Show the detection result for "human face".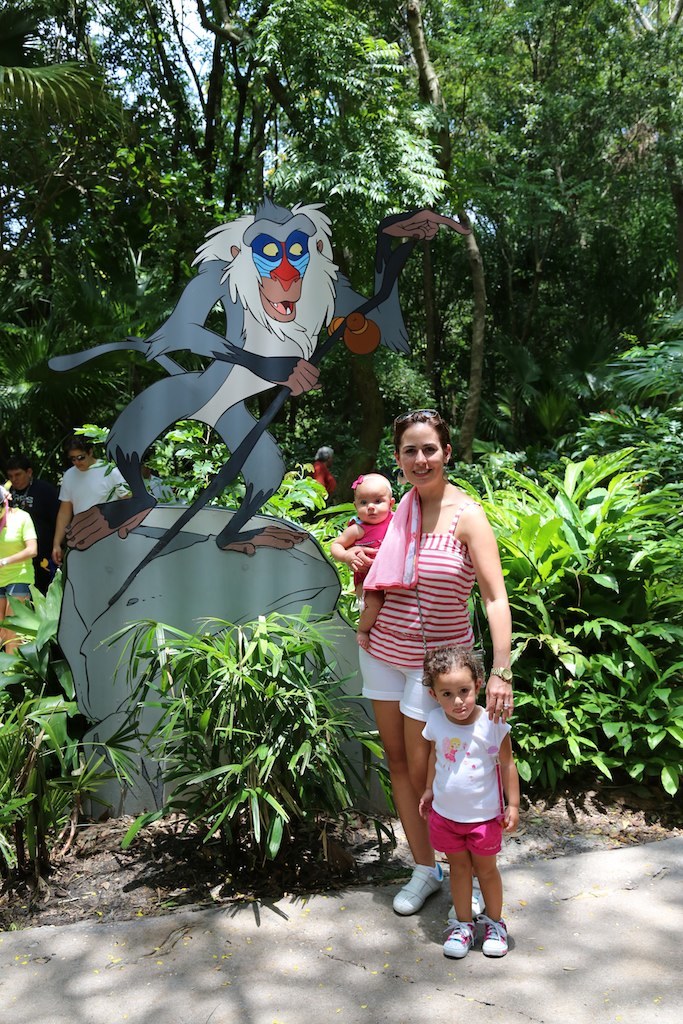
[399, 423, 444, 483].
